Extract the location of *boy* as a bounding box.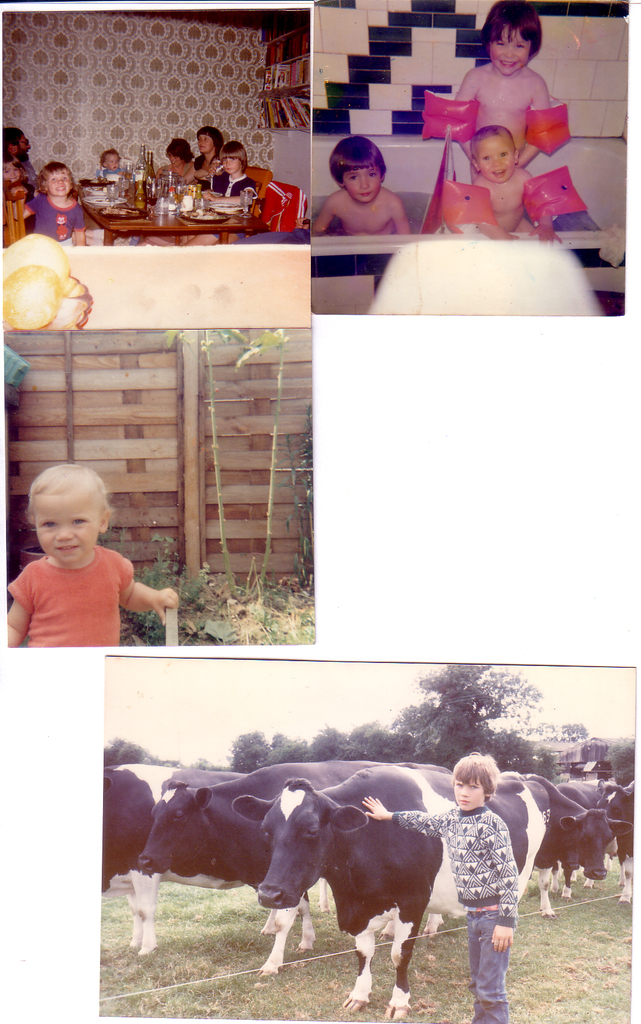
312/136/413/233.
